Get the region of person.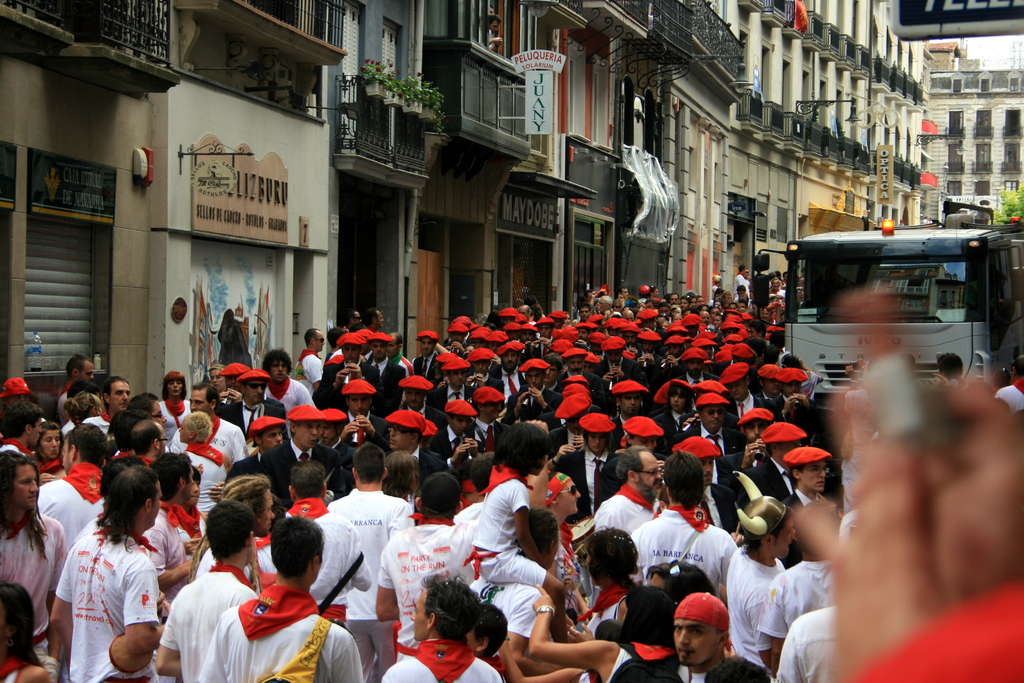
x1=0 y1=377 x2=33 y2=405.
